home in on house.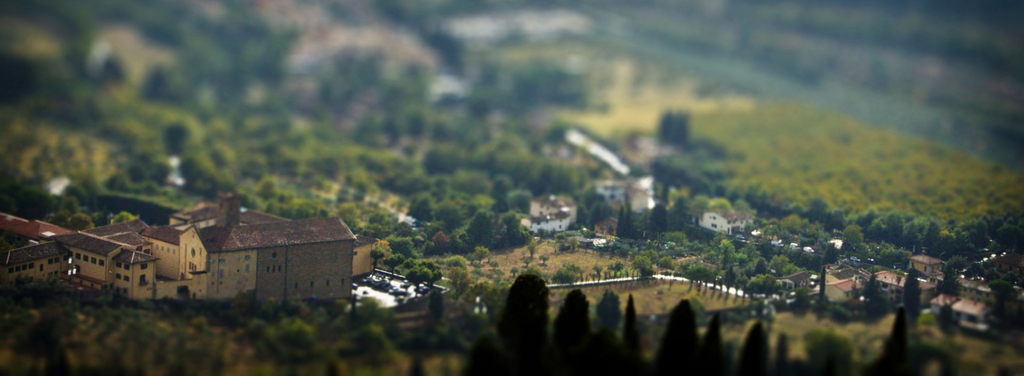
Homed in at pyautogui.locateOnScreen(875, 266, 931, 309).
